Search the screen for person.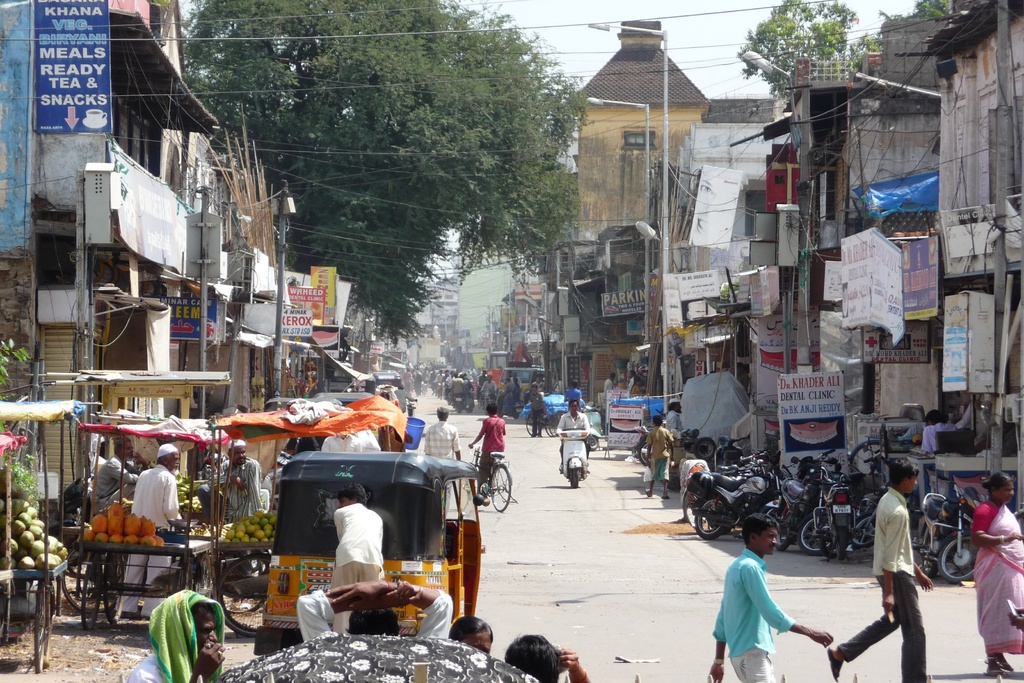
Found at box=[820, 448, 938, 682].
